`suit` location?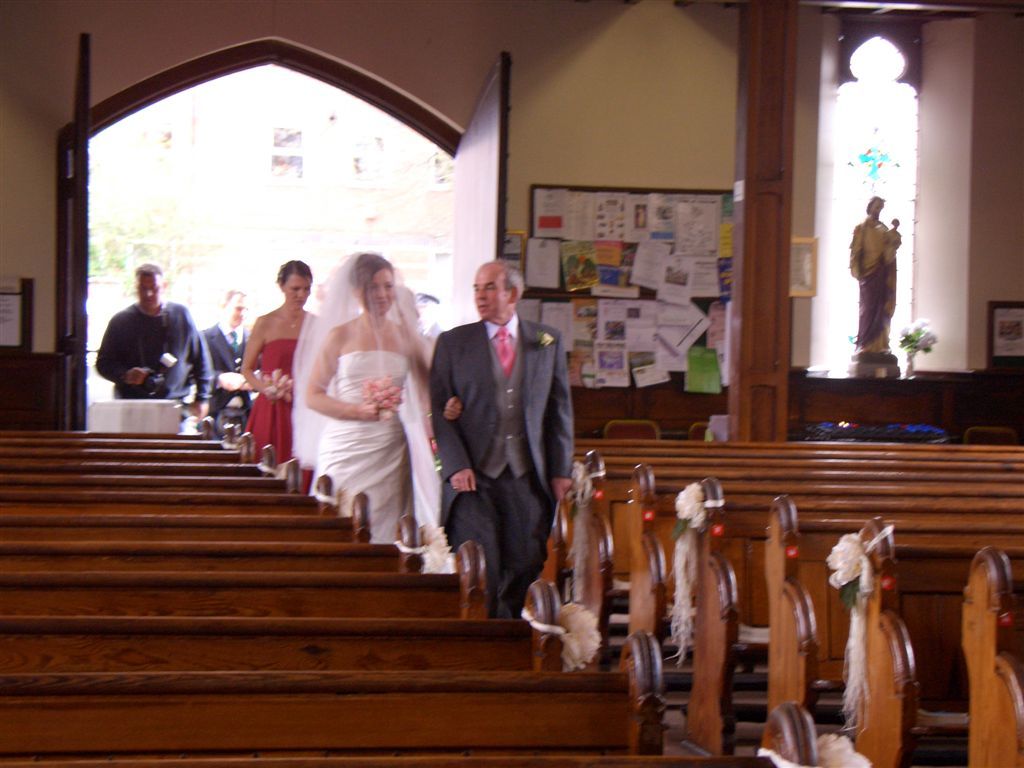
x1=426 y1=255 x2=574 y2=612
